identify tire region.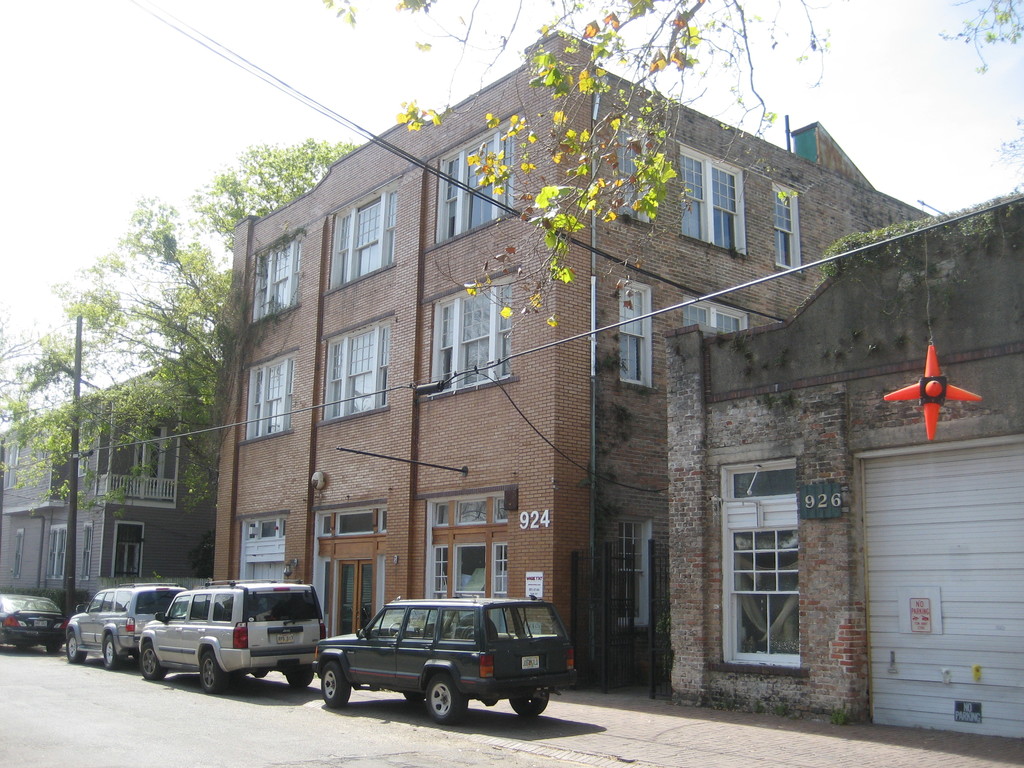
Region: [509, 696, 549, 716].
